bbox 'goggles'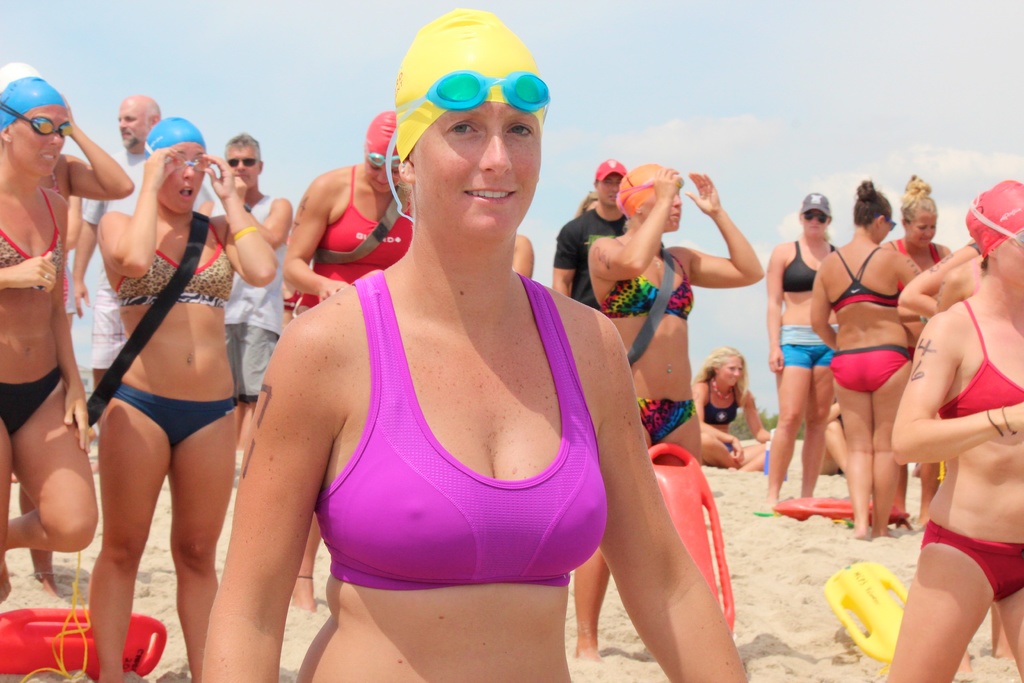
<region>2, 92, 79, 142</region>
